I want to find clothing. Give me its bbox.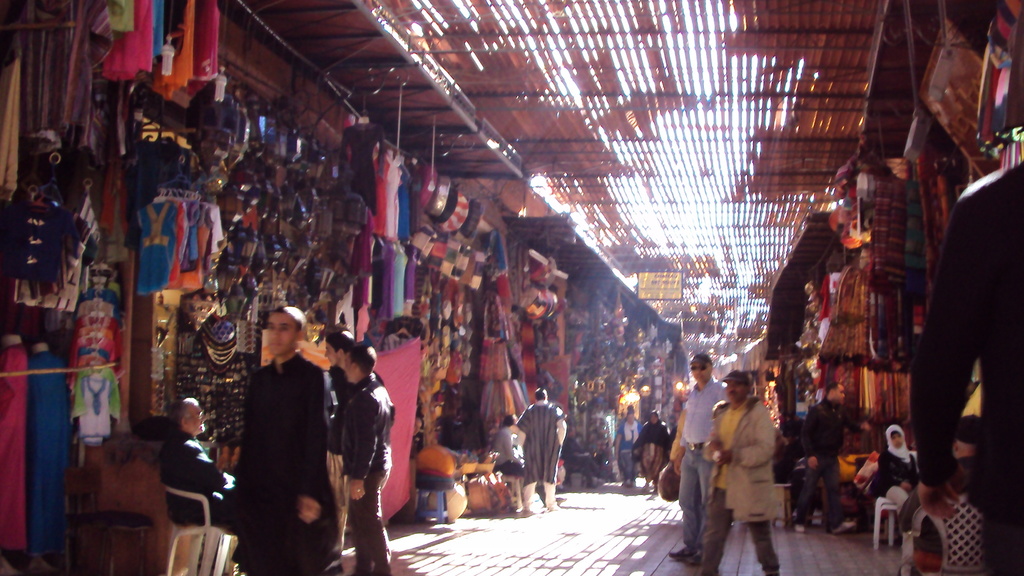
box(915, 157, 1023, 575).
